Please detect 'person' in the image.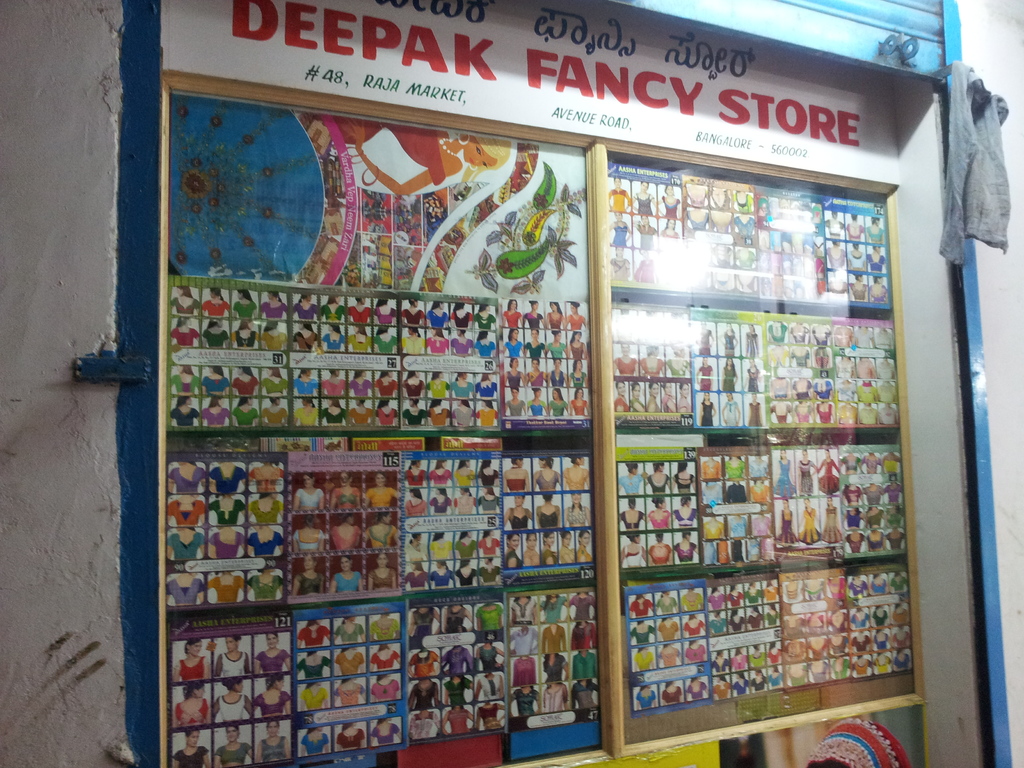
box(333, 118, 511, 199).
